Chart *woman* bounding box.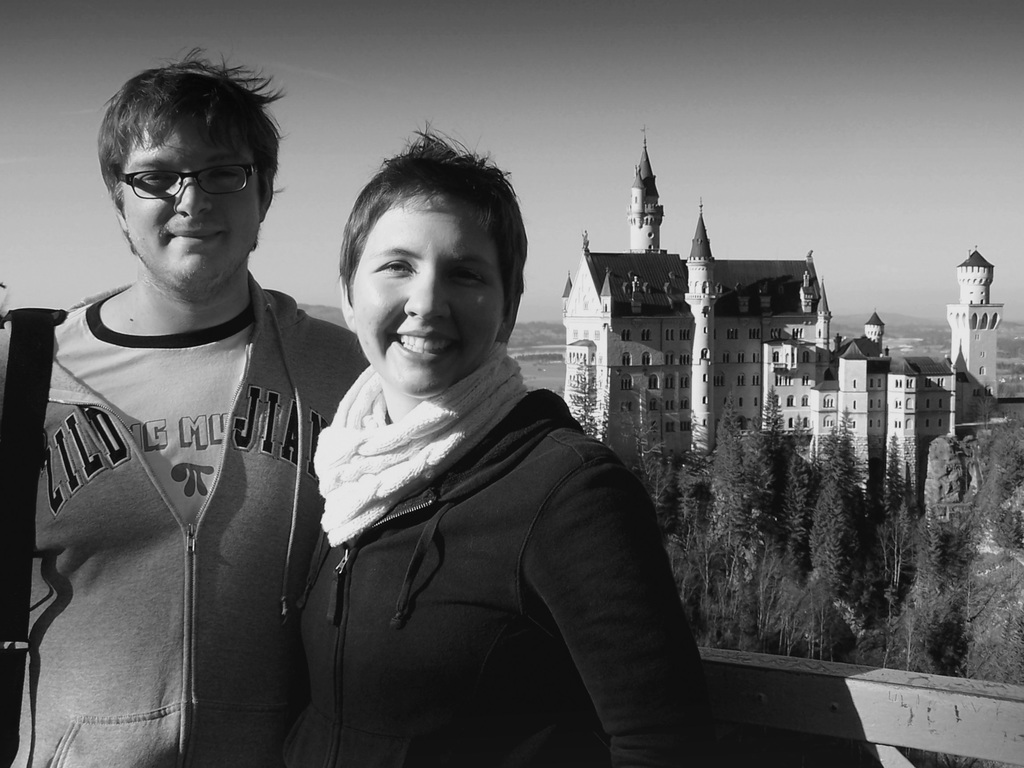
Charted: 289:114:723:767.
